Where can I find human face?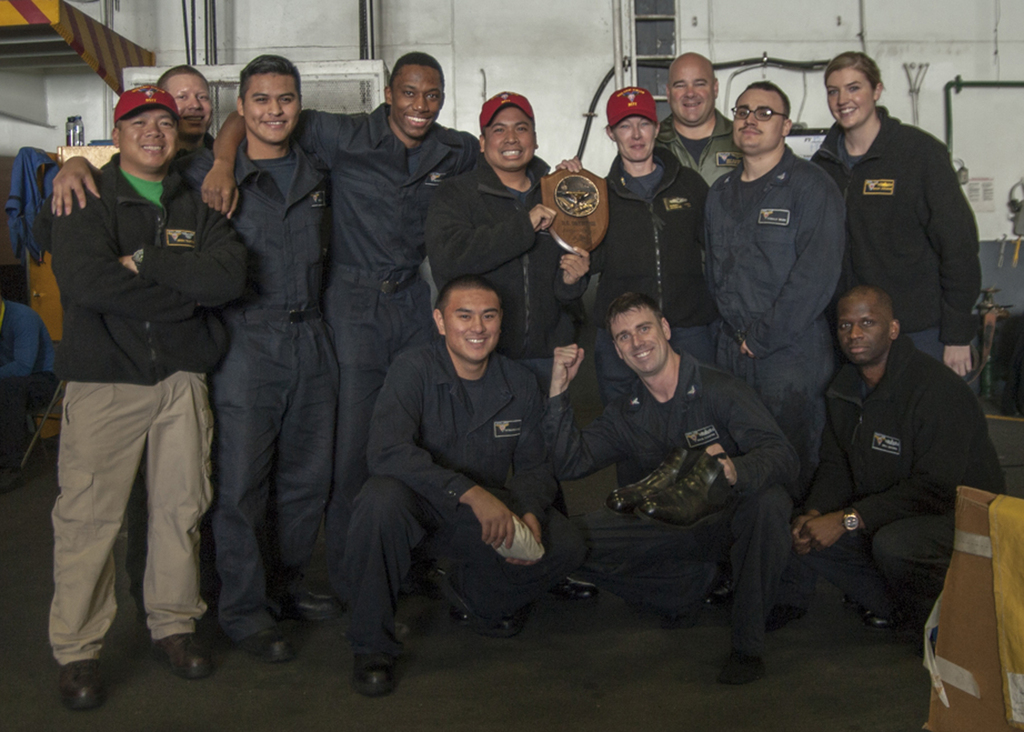
You can find it at region(836, 296, 891, 364).
